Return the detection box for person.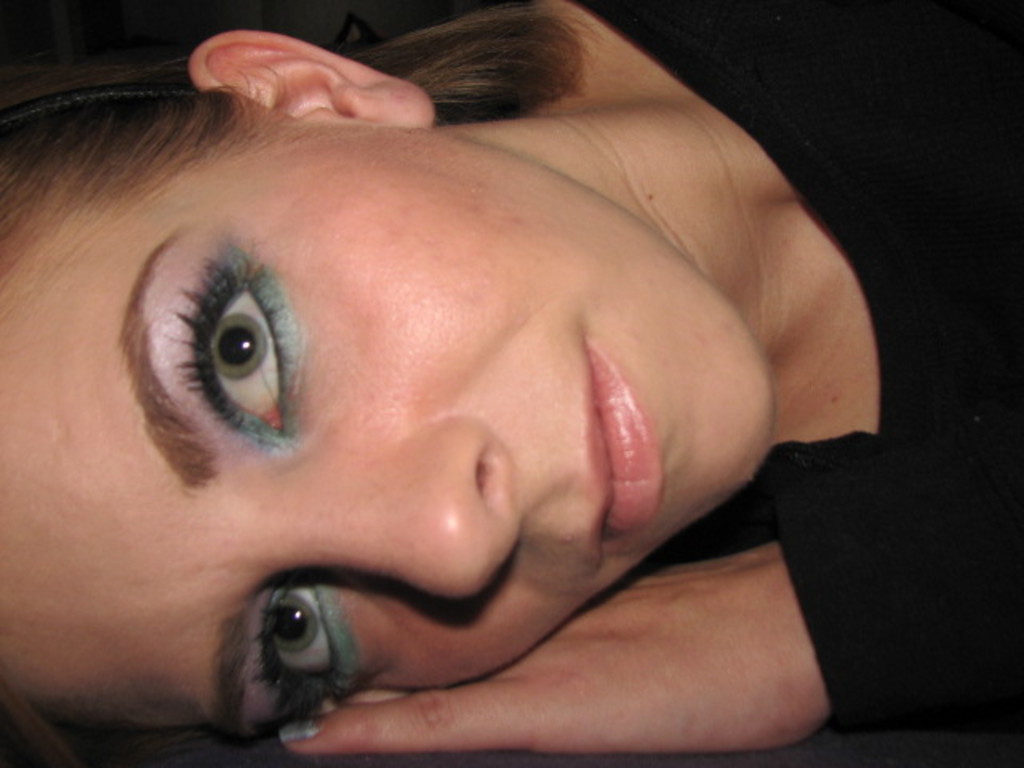
x1=0 y1=0 x2=1022 y2=766.
